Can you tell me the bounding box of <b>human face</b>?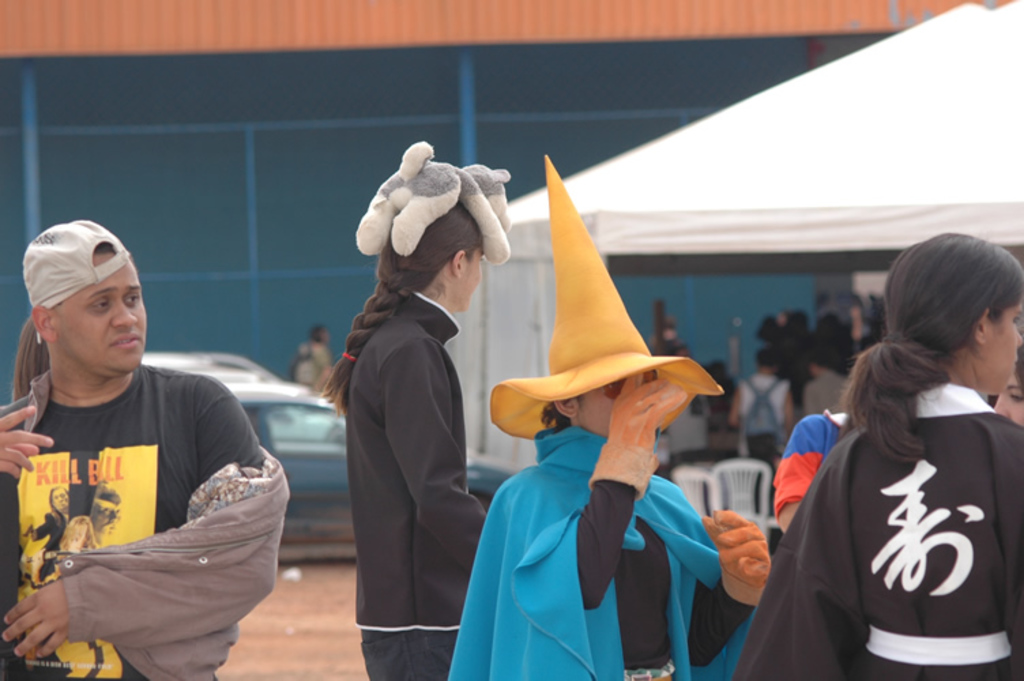
rect(57, 251, 148, 379).
